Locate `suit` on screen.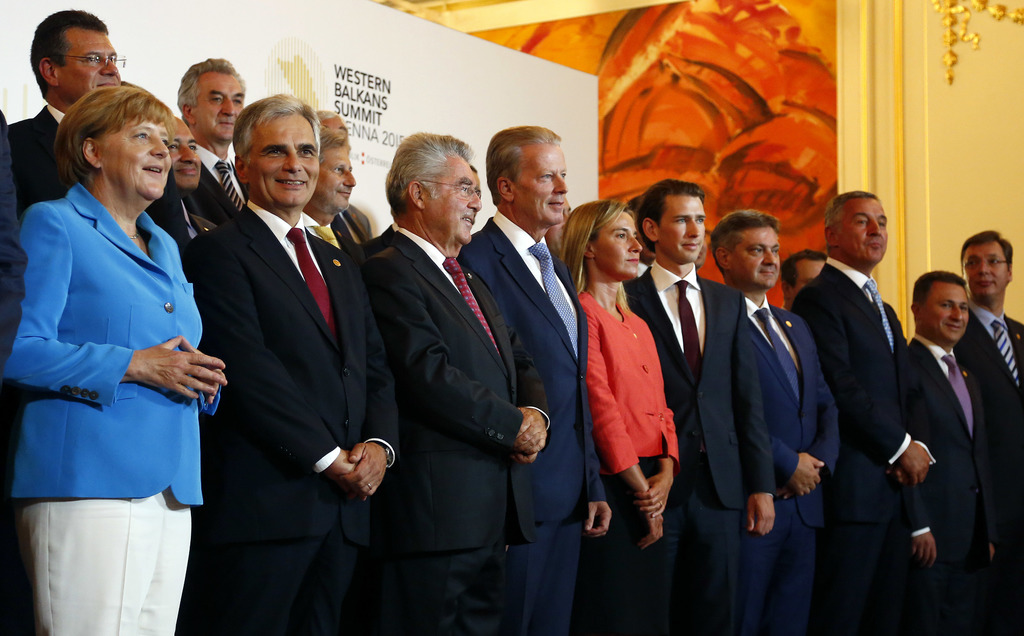
On screen at (367,229,548,635).
